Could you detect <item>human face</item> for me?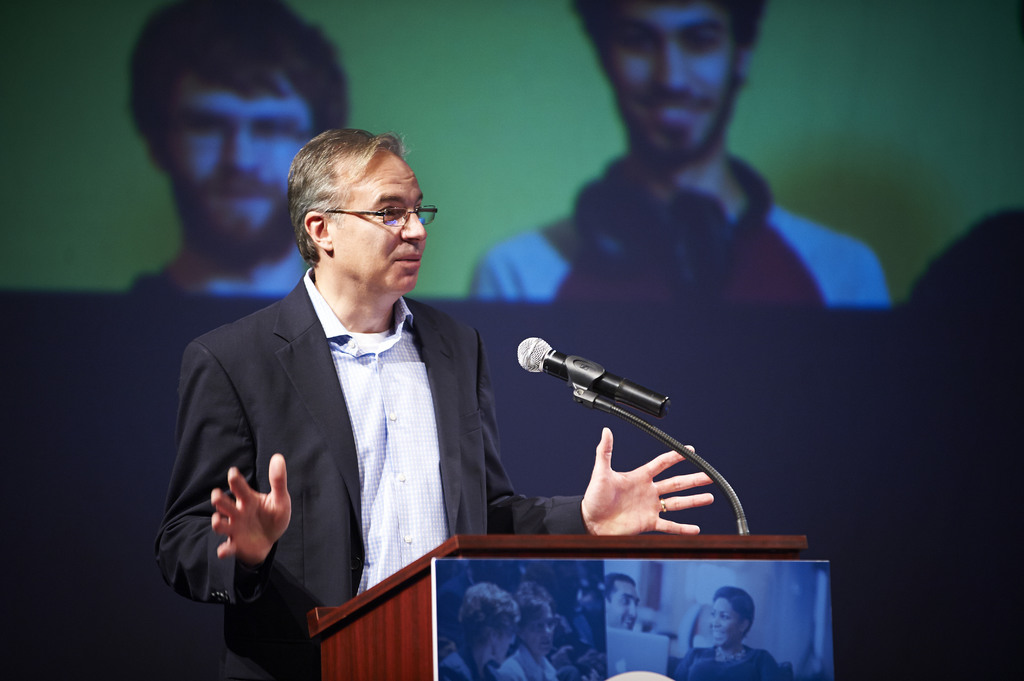
Detection result: [x1=333, y1=157, x2=428, y2=291].
